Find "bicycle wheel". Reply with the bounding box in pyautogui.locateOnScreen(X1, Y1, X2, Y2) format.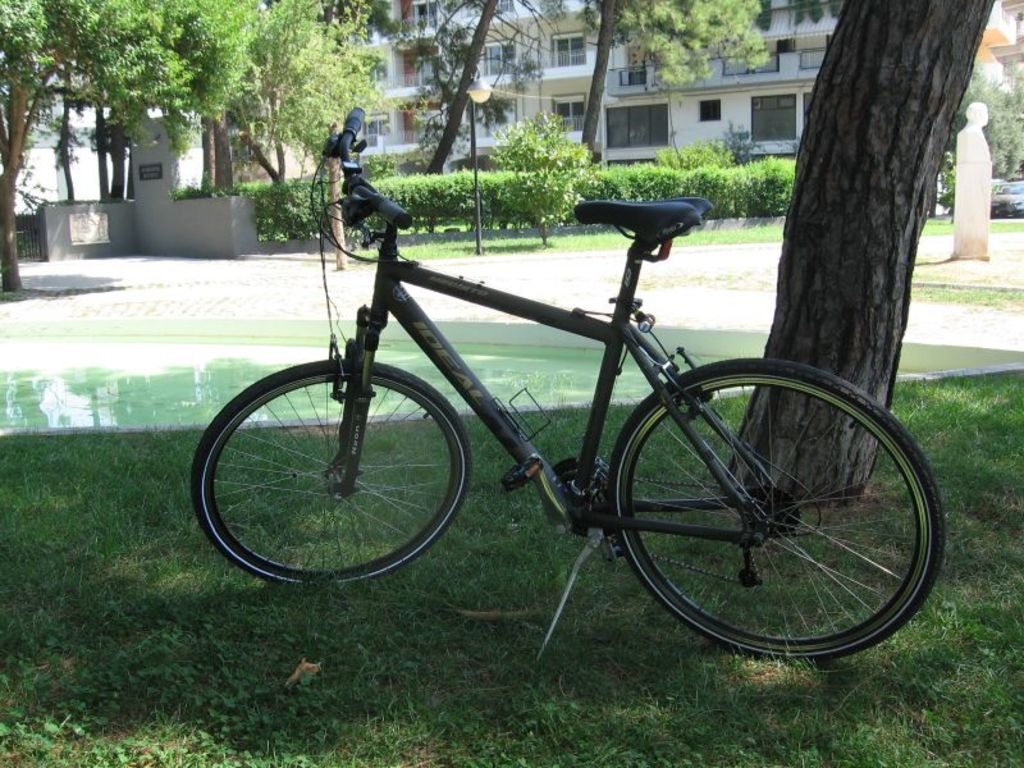
pyautogui.locateOnScreen(186, 355, 471, 596).
